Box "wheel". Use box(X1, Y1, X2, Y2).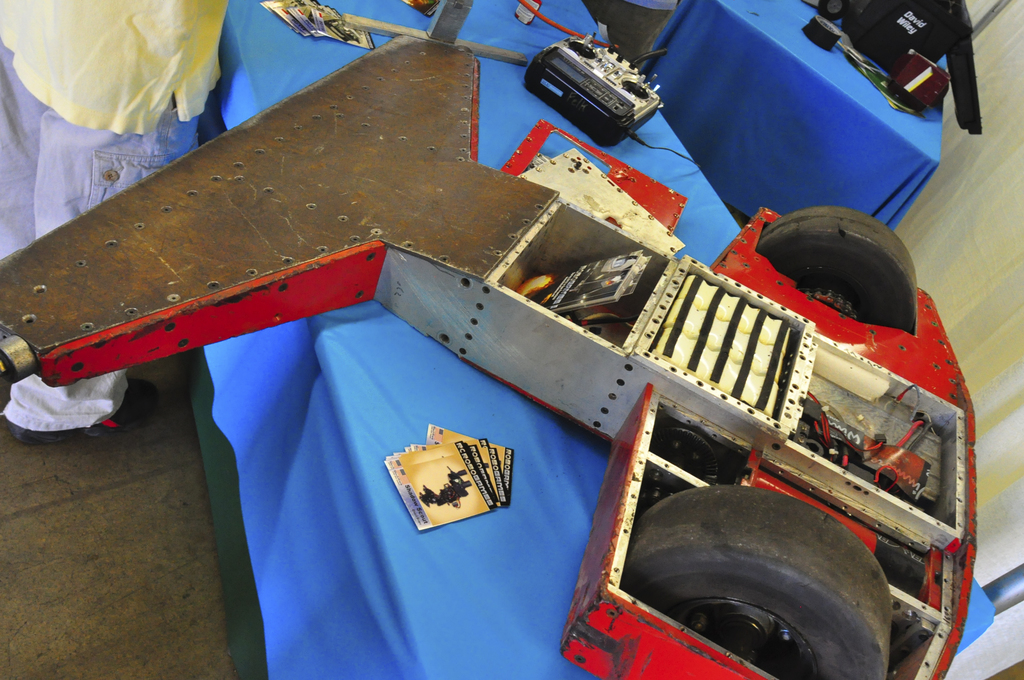
box(750, 203, 915, 343).
